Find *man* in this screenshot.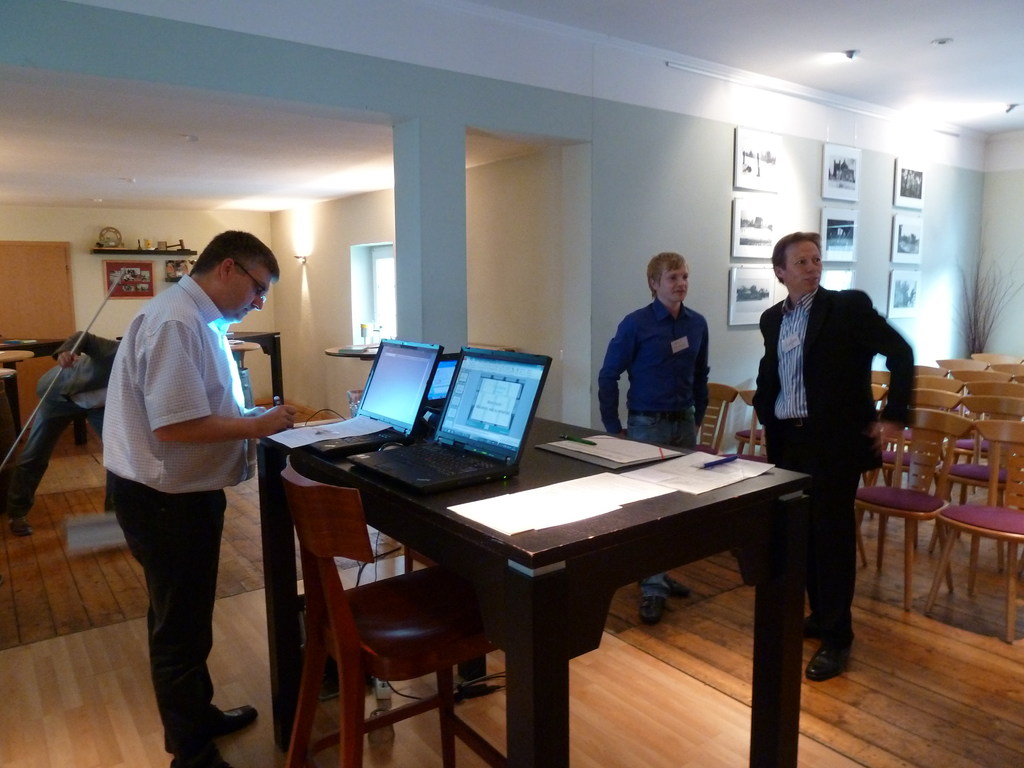
The bounding box for *man* is crop(748, 225, 911, 664).
